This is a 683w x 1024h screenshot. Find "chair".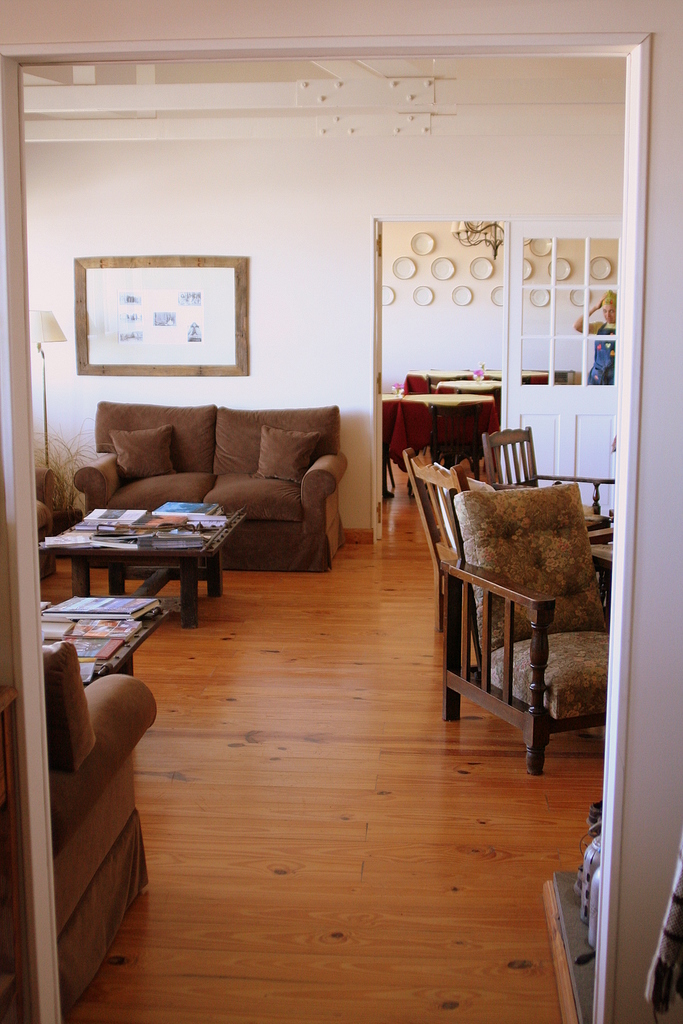
Bounding box: <region>478, 426, 622, 536</region>.
